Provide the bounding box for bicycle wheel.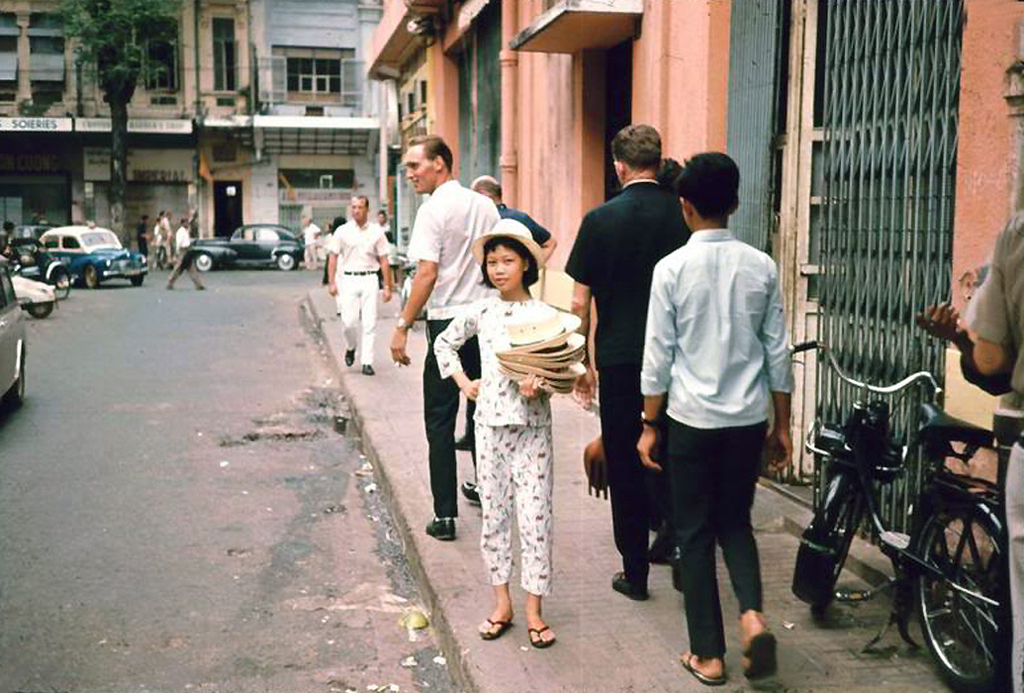
locate(893, 495, 996, 678).
